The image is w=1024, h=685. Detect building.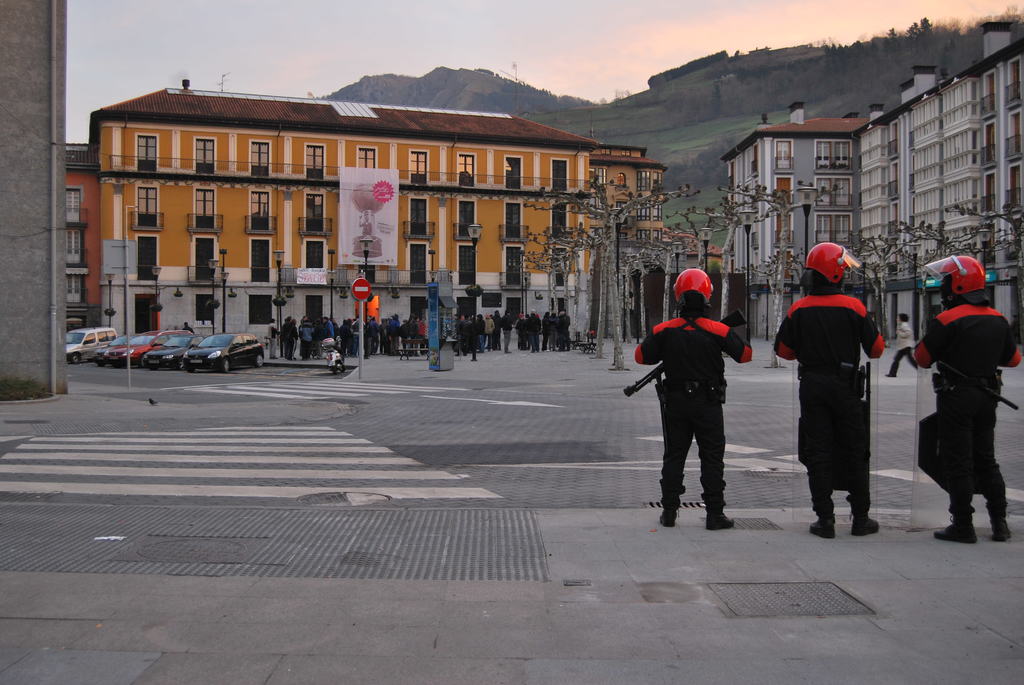
Detection: locate(63, 143, 106, 335).
